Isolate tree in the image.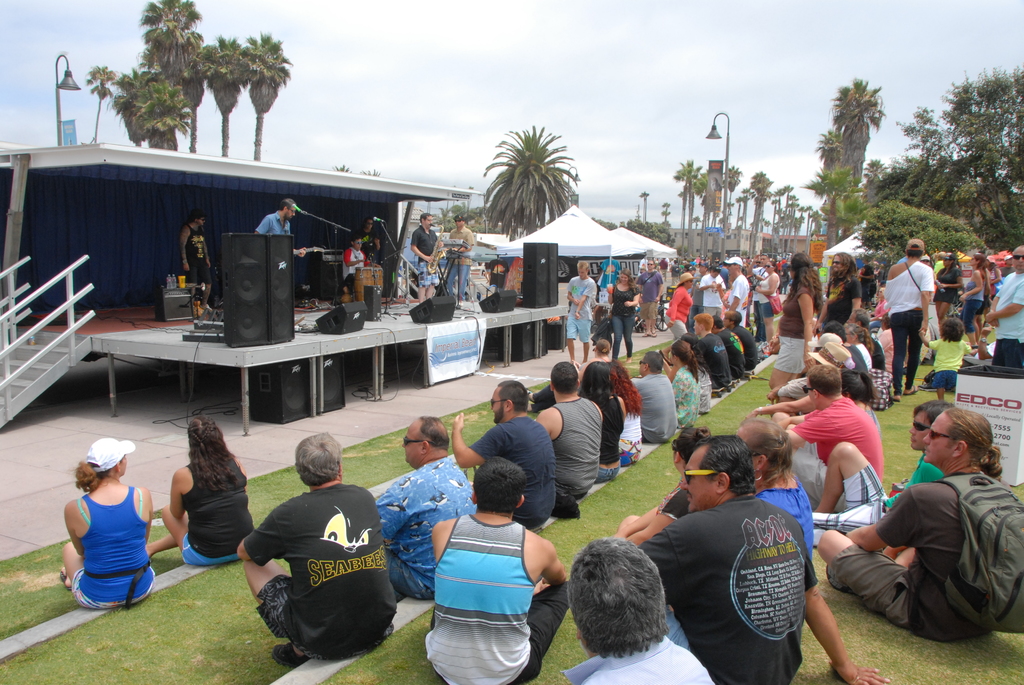
Isolated region: 858, 157, 887, 203.
